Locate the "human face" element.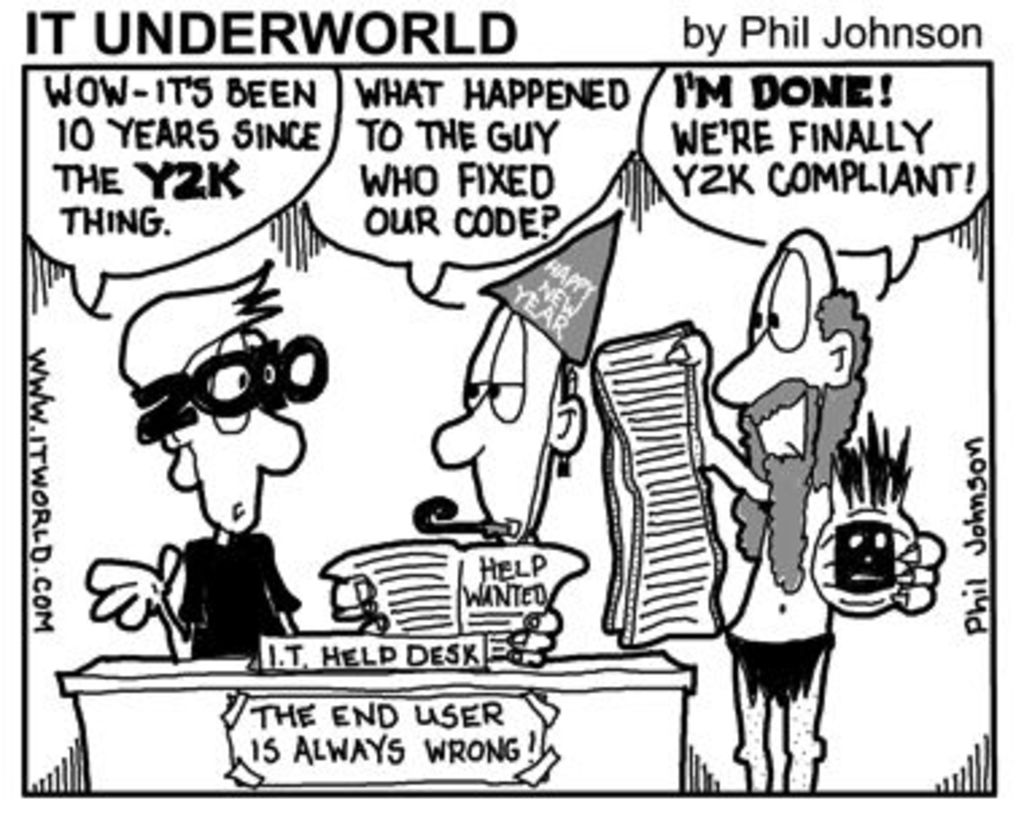
Element bbox: 434/307/544/536.
